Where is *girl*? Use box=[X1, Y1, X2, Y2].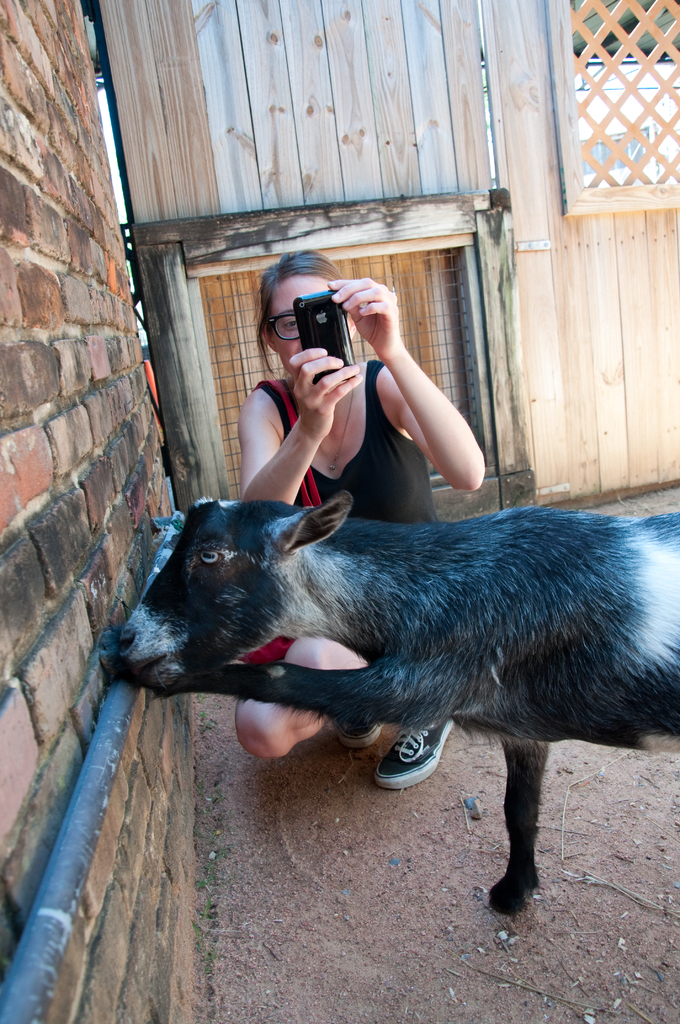
box=[234, 252, 488, 792].
